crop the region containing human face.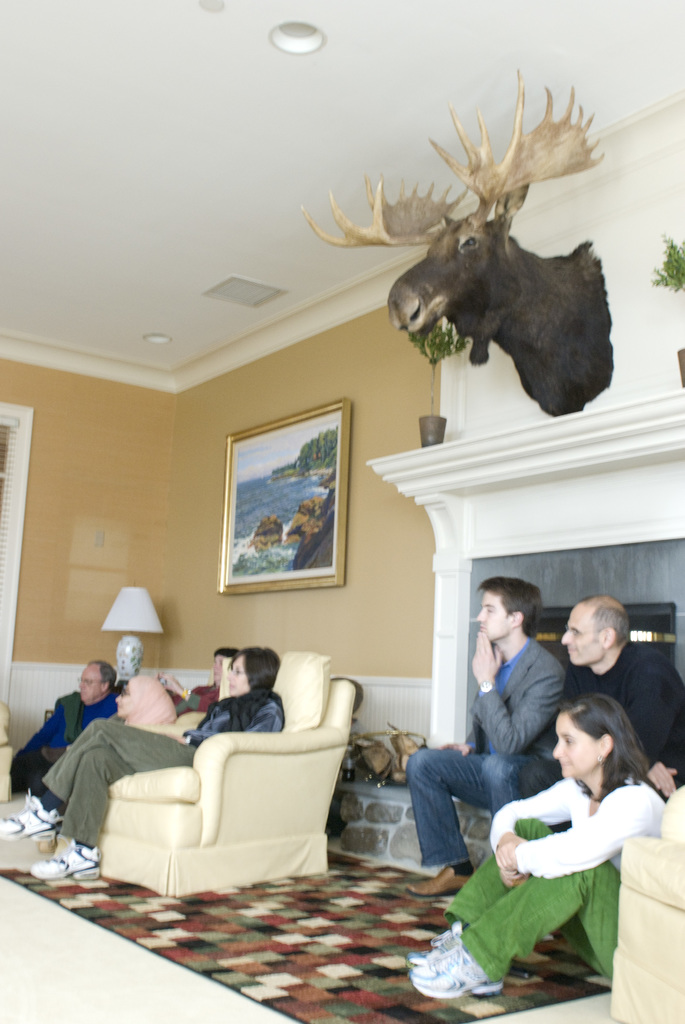
Crop region: Rect(552, 716, 601, 778).
